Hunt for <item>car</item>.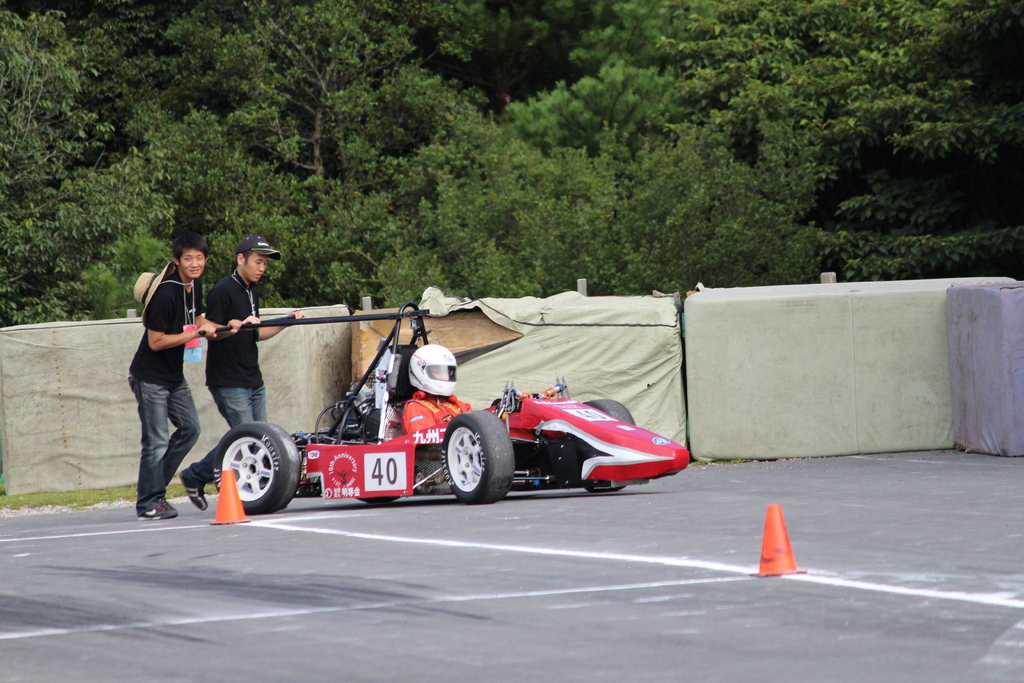
Hunted down at <box>212,306,700,524</box>.
